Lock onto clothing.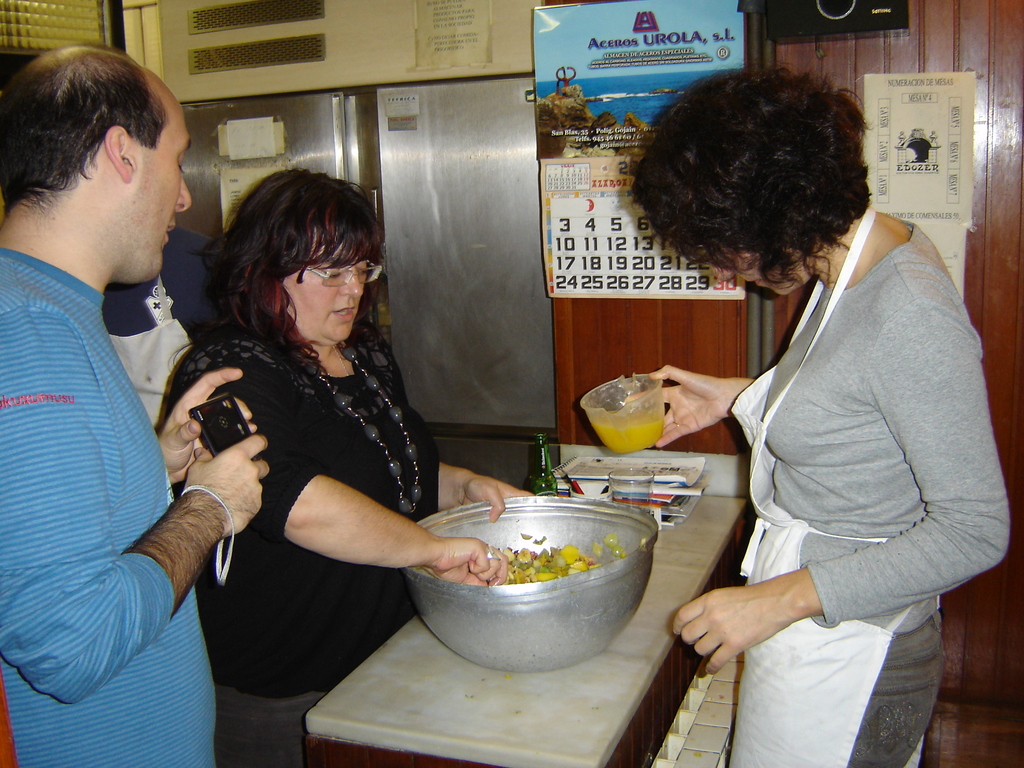
Locked: 679/167/988/749.
